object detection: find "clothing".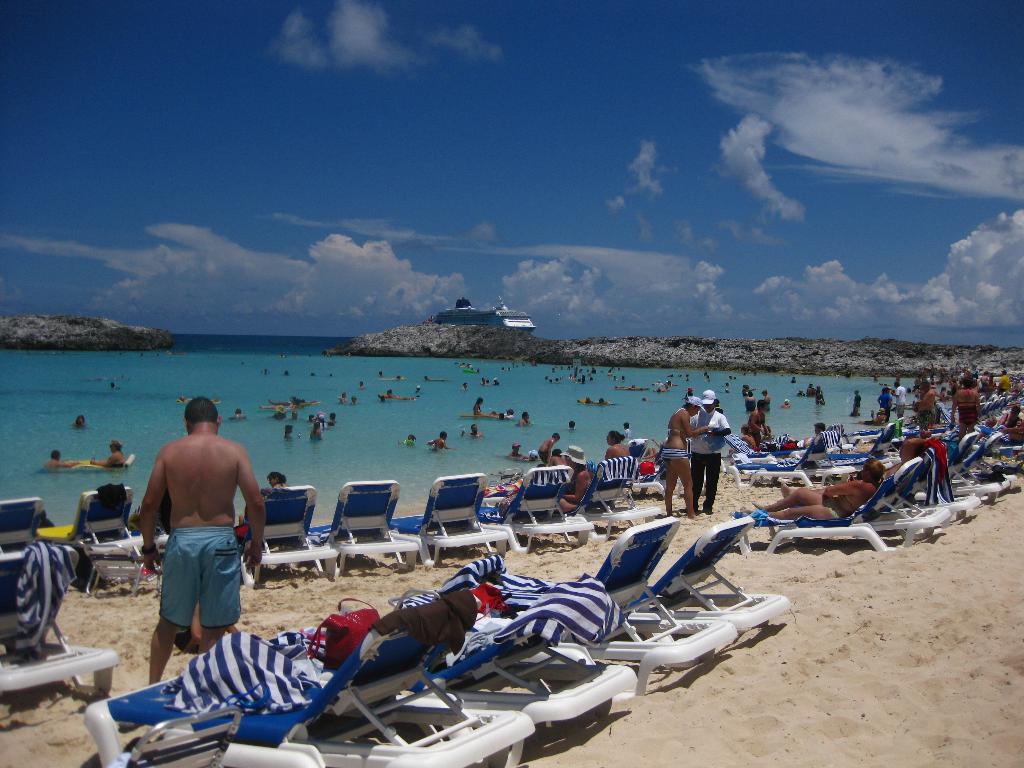
box=[660, 448, 689, 461].
